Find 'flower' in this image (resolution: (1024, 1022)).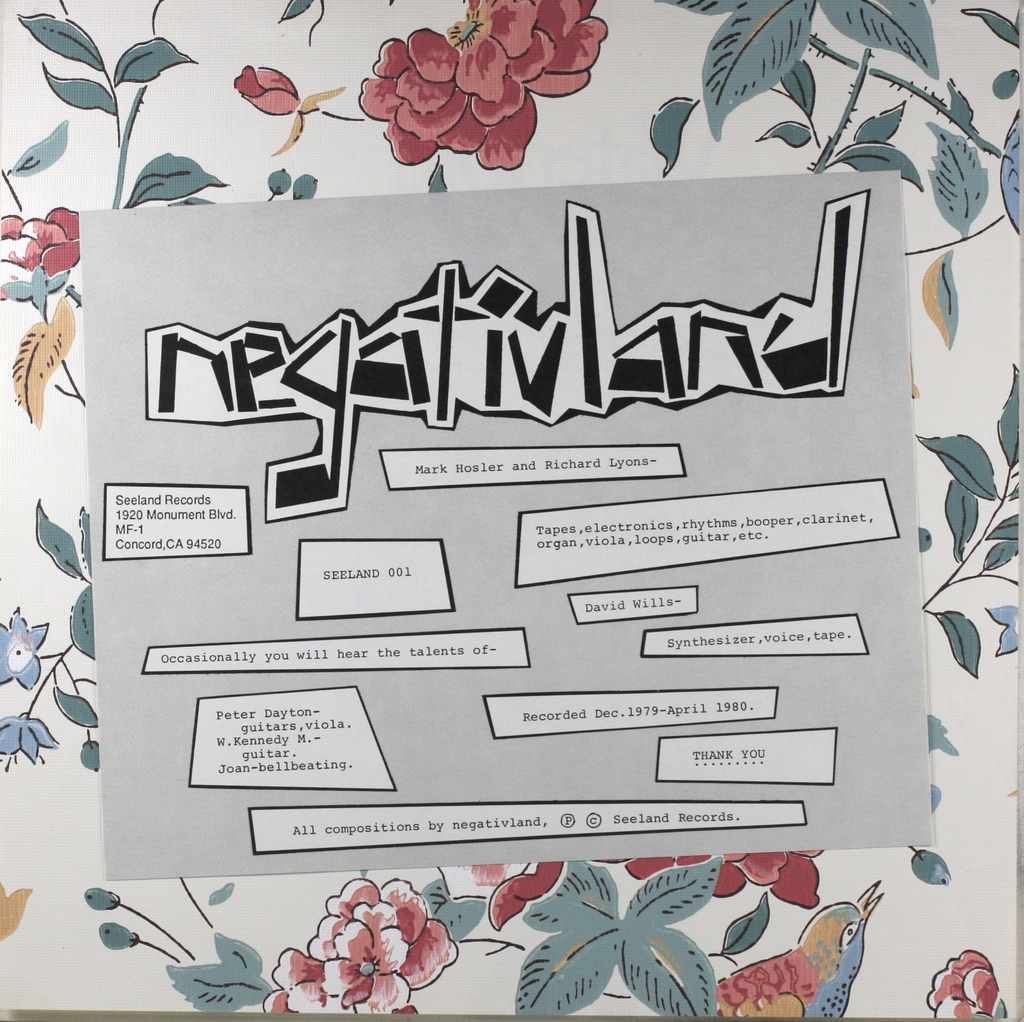
l=0, t=608, r=47, b=692.
